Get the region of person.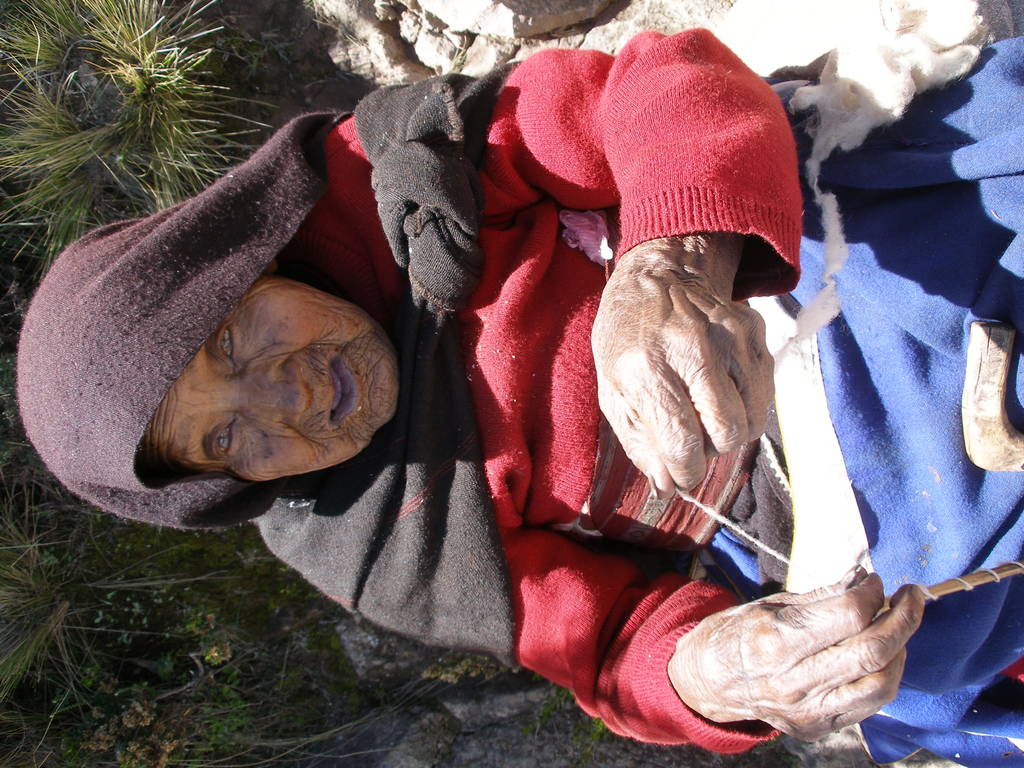
96,28,904,767.
